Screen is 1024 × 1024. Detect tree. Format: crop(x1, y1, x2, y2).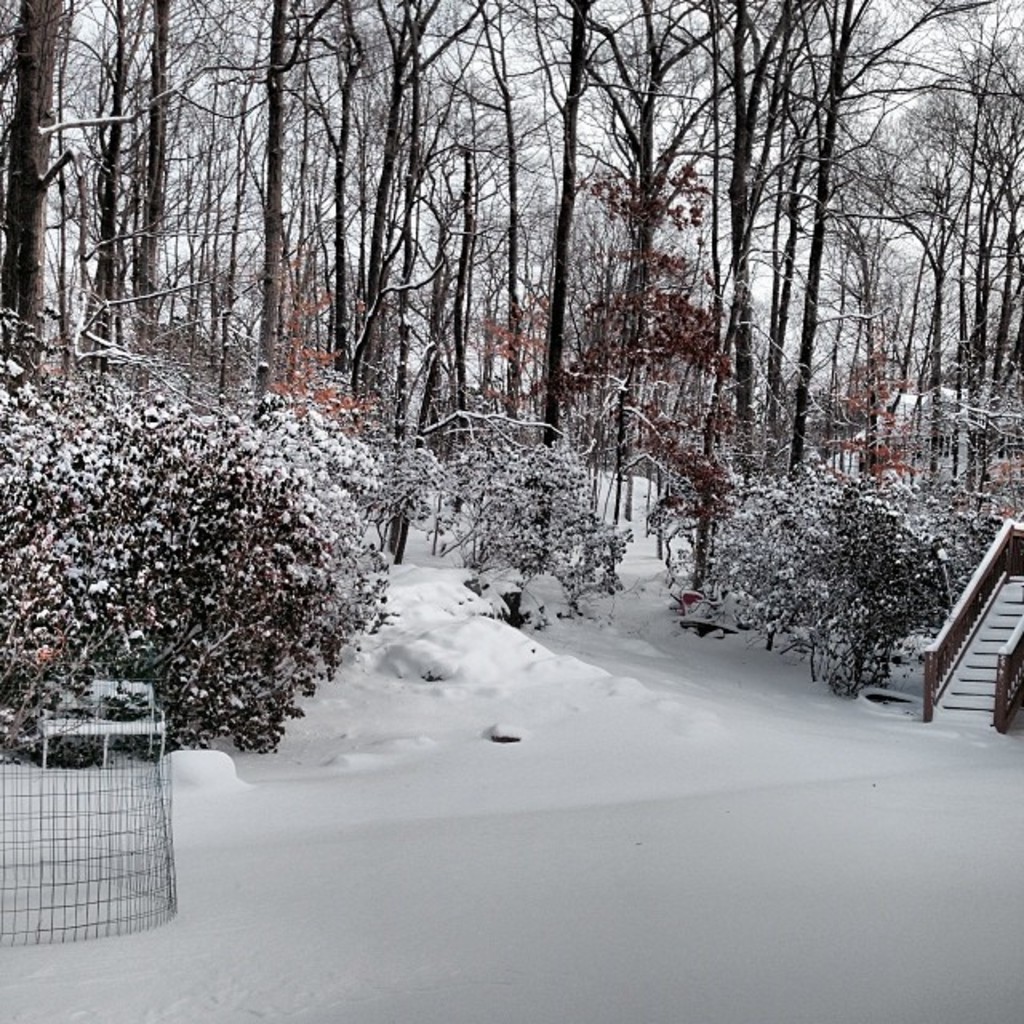
crop(395, 0, 523, 437).
